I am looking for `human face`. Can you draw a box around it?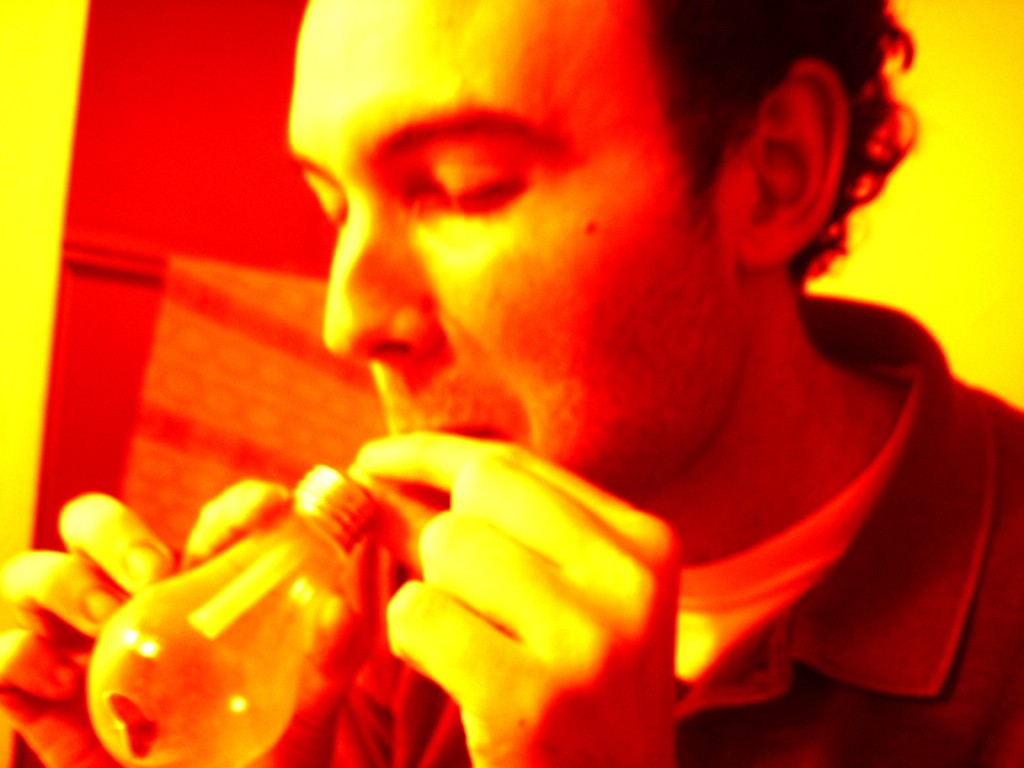
Sure, the bounding box is select_region(290, 0, 730, 497).
